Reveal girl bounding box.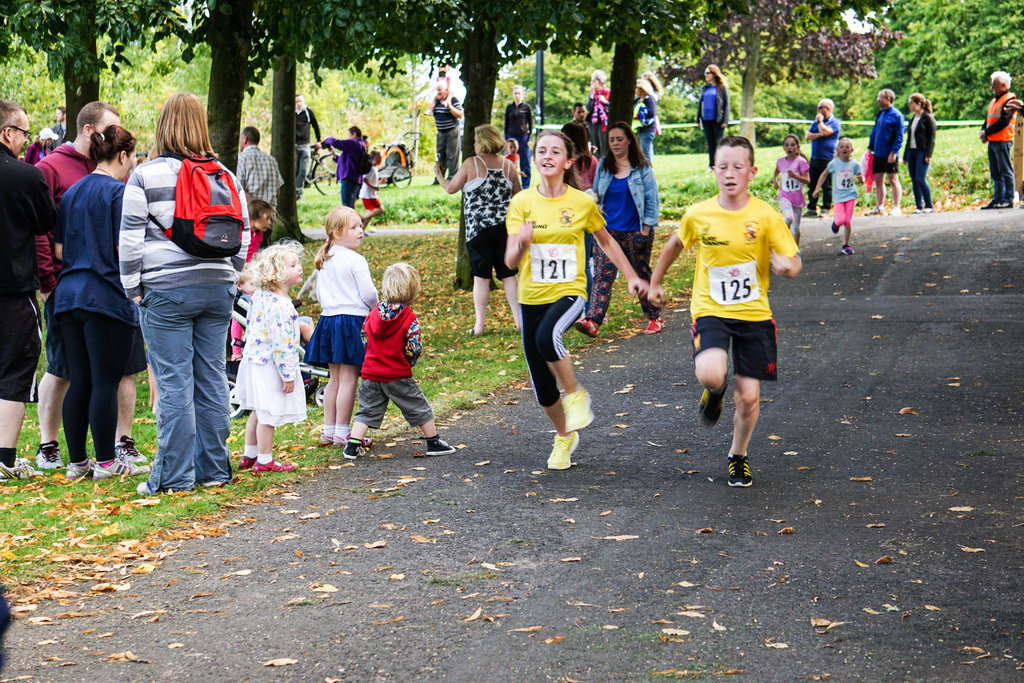
Revealed: 227/197/273/372.
